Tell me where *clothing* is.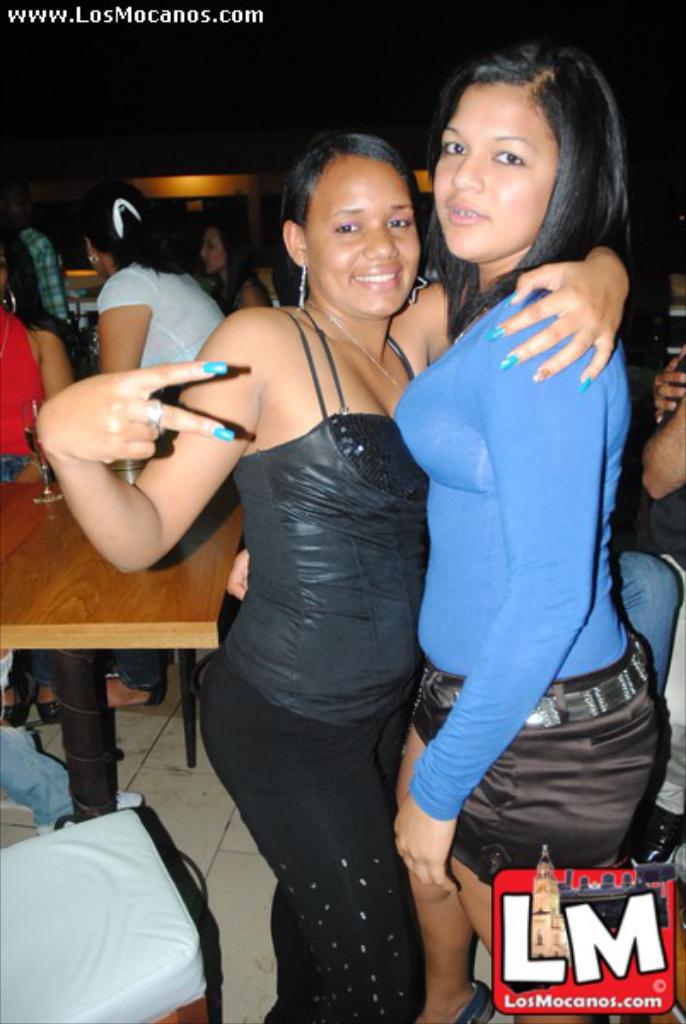
*clothing* is at [22, 225, 70, 319].
